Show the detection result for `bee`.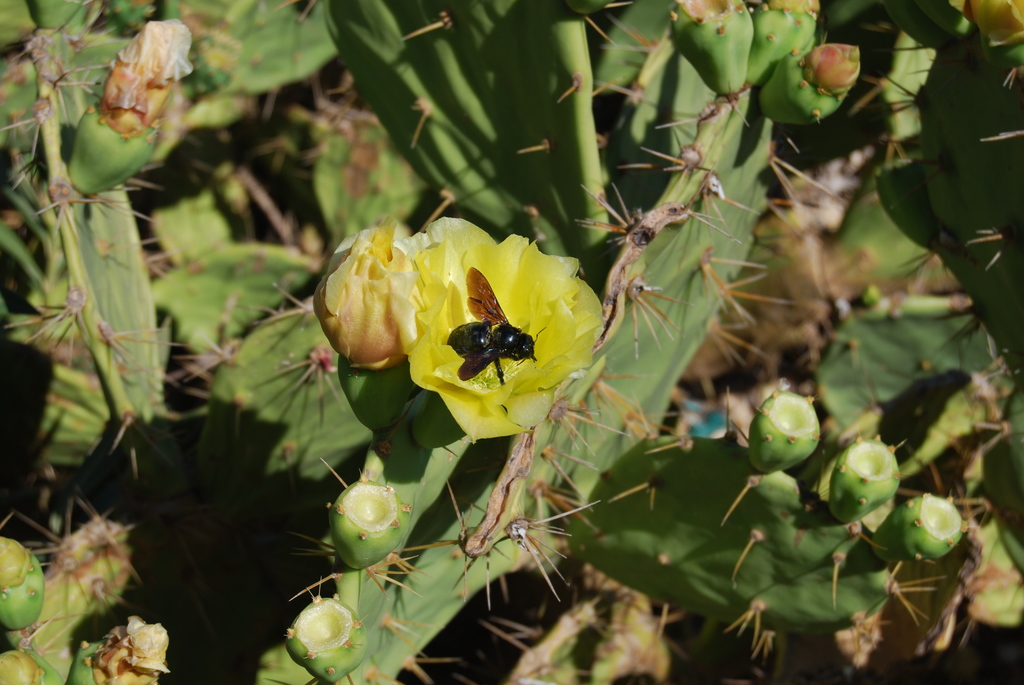
rect(435, 305, 556, 394).
